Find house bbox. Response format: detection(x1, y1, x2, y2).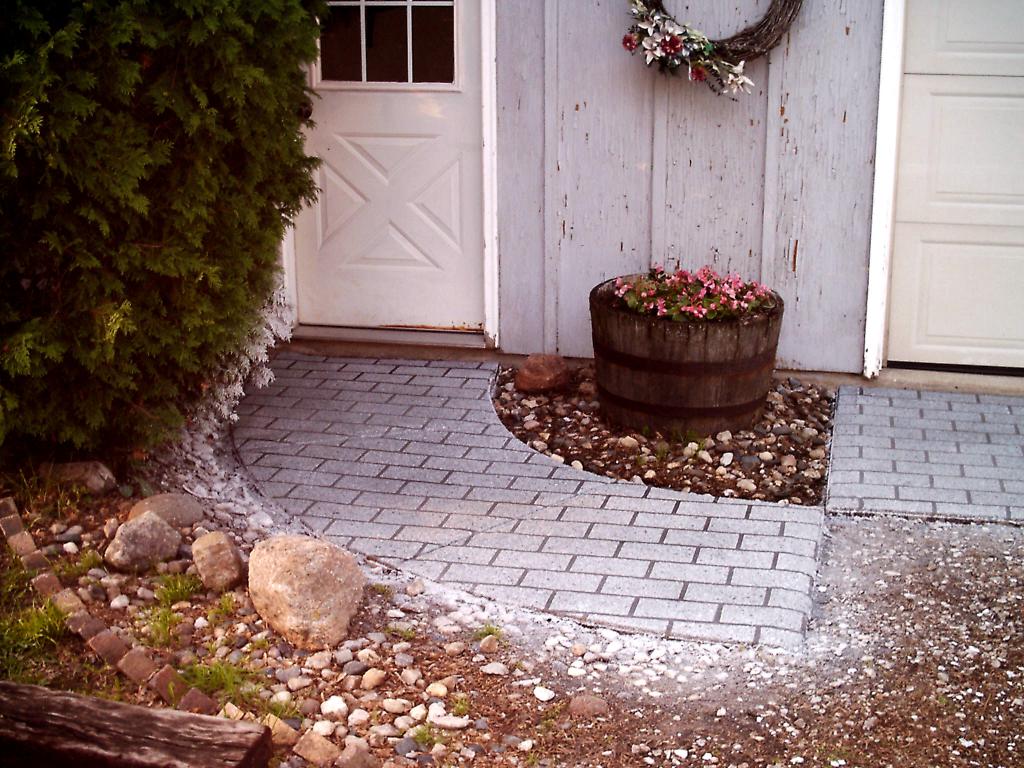
detection(29, 0, 1023, 575).
